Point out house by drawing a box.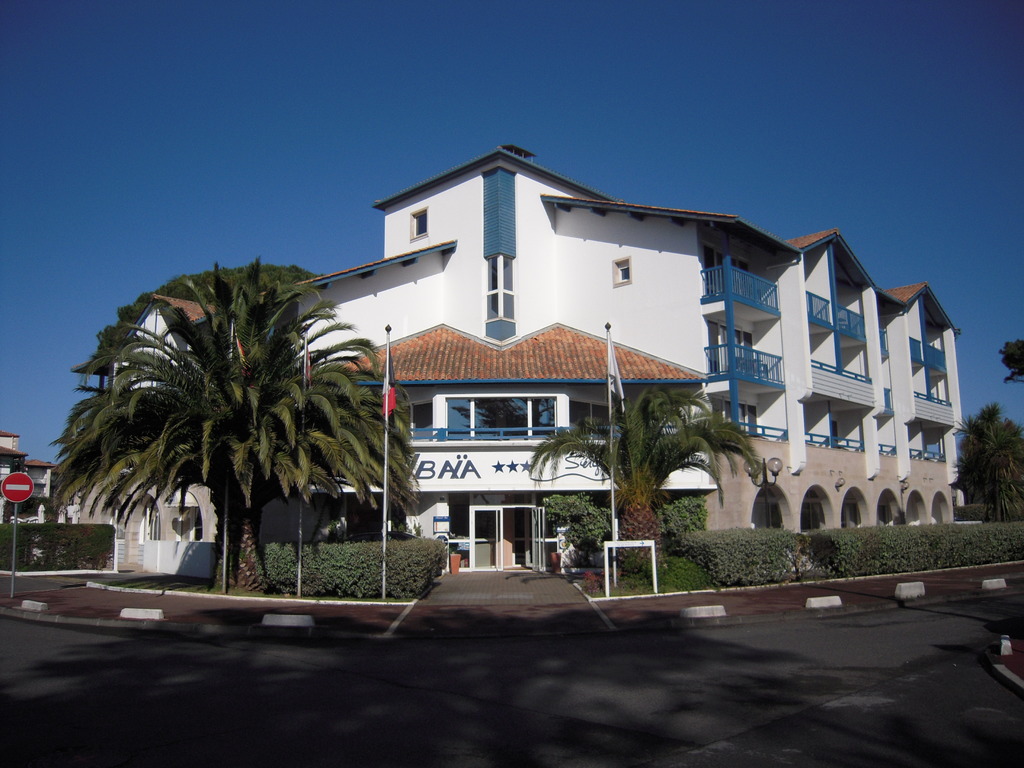
rect(72, 143, 961, 573).
